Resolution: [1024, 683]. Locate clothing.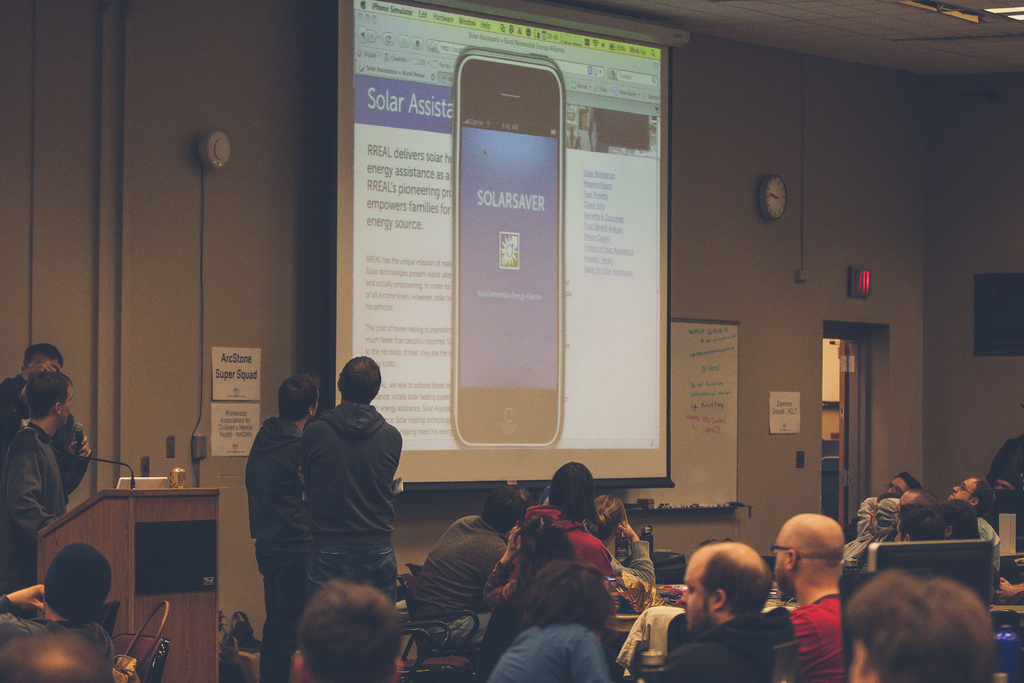
{"x1": 404, "y1": 514, "x2": 511, "y2": 649}.
